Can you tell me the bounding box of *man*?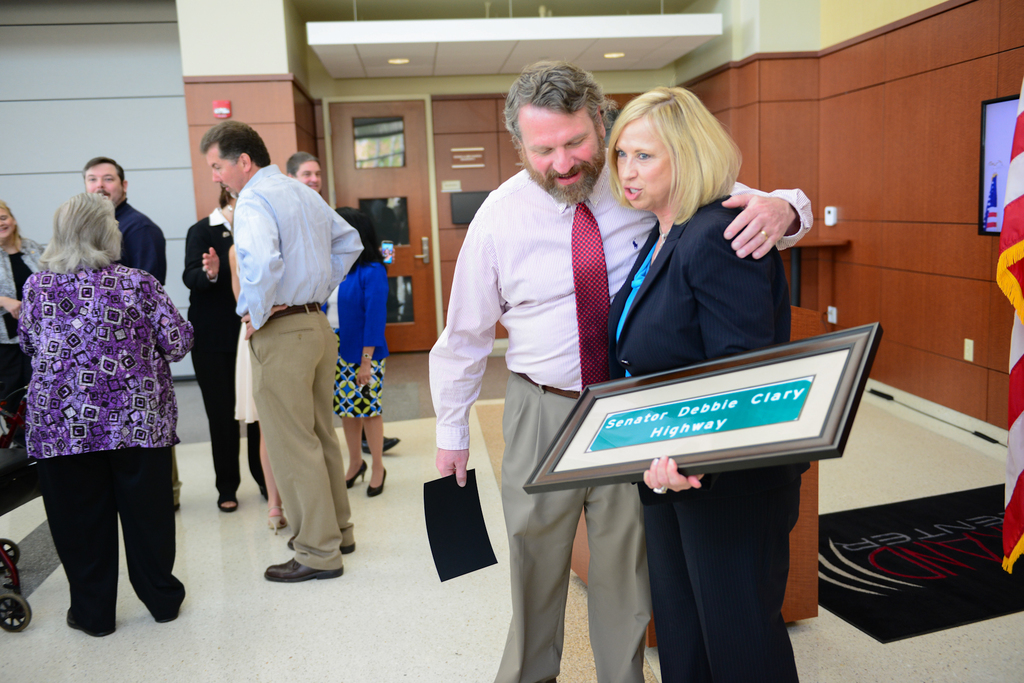
(left=425, top=60, right=815, bottom=682).
